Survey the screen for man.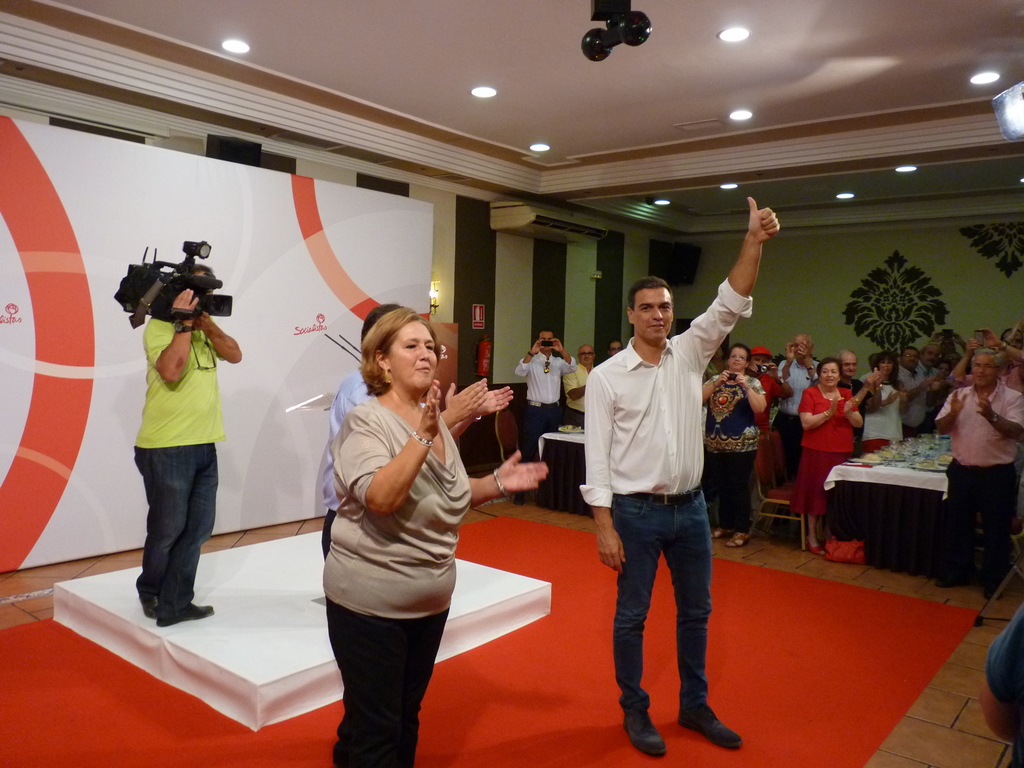
Survey found: bbox(778, 333, 823, 489).
